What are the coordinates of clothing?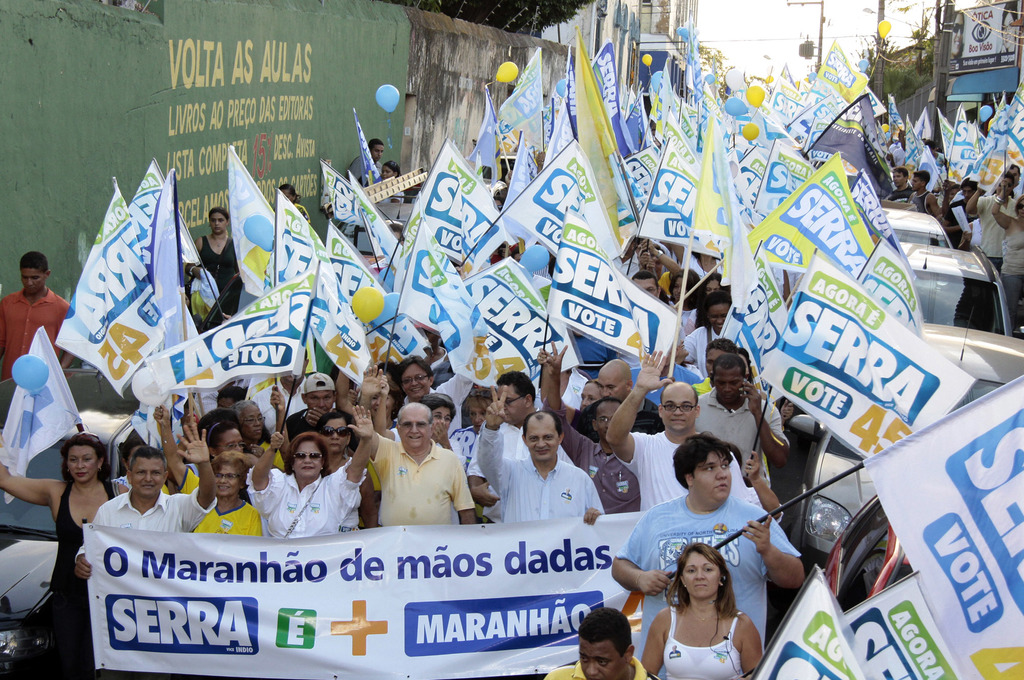
74 490 220 555.
